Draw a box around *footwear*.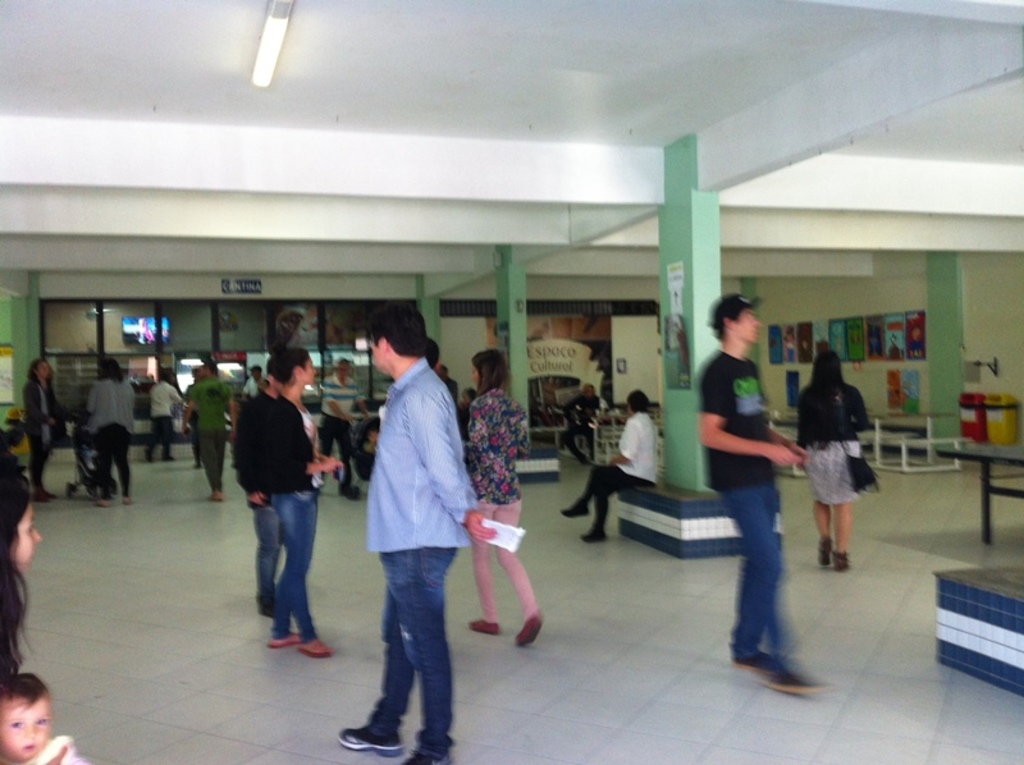
735/649/764/672.
